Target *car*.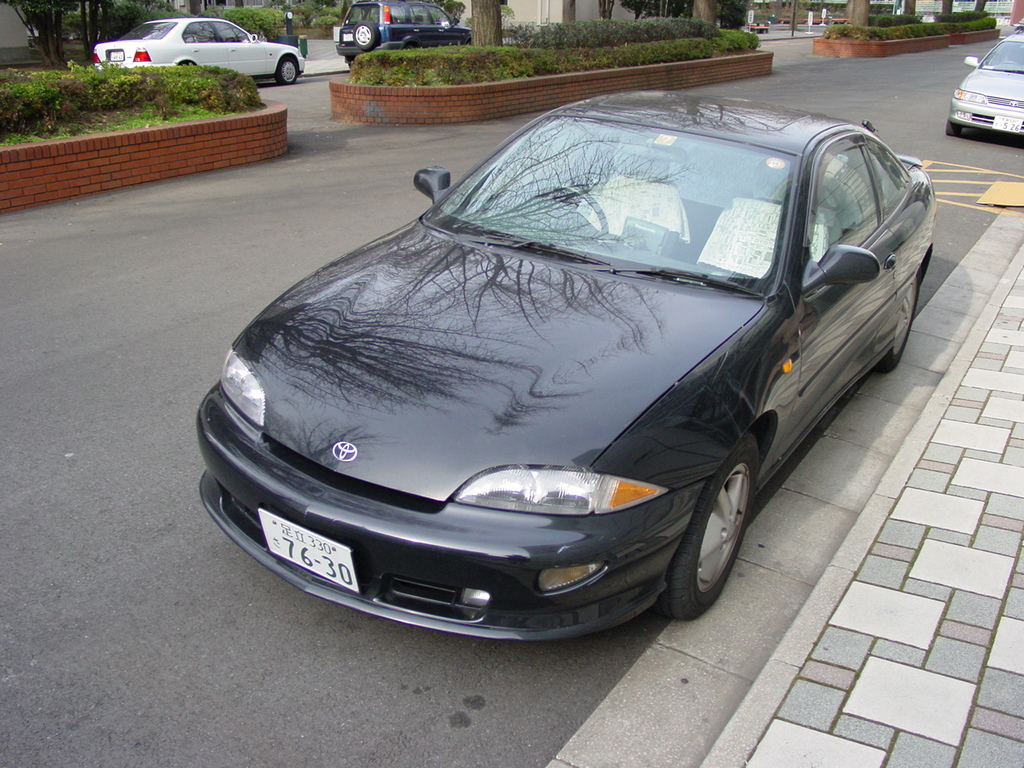
Target region: [x1=86, y1=12, x2=302, y2=89].
